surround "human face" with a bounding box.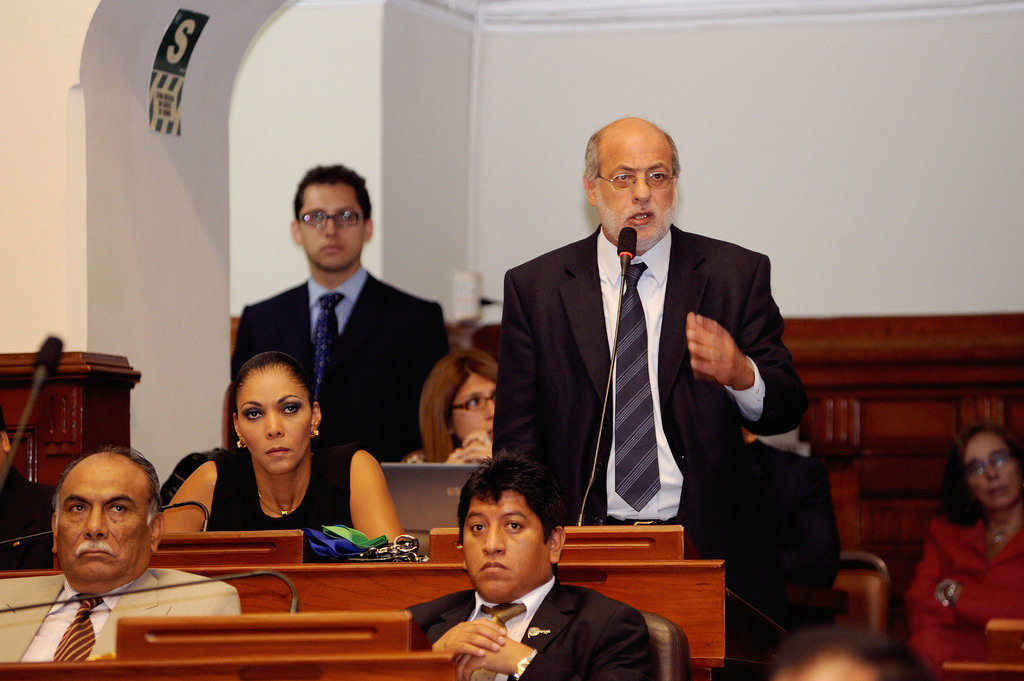
{"left": 232, "top": 363, "right": 308, "bottom": 467}.
